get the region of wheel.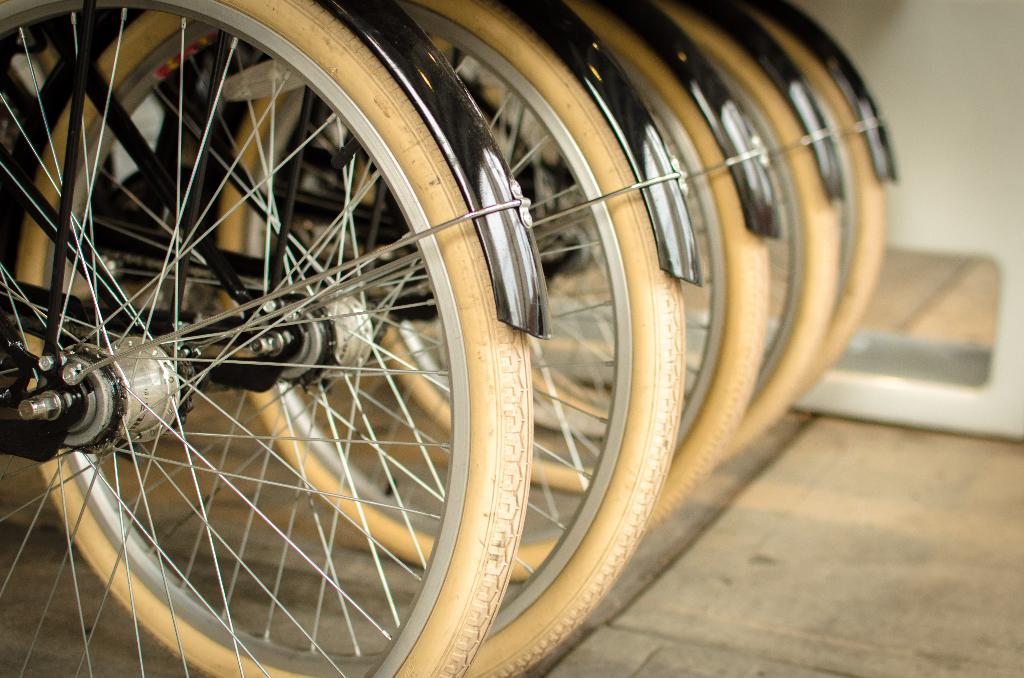
region(538, 13, 886, 406).
